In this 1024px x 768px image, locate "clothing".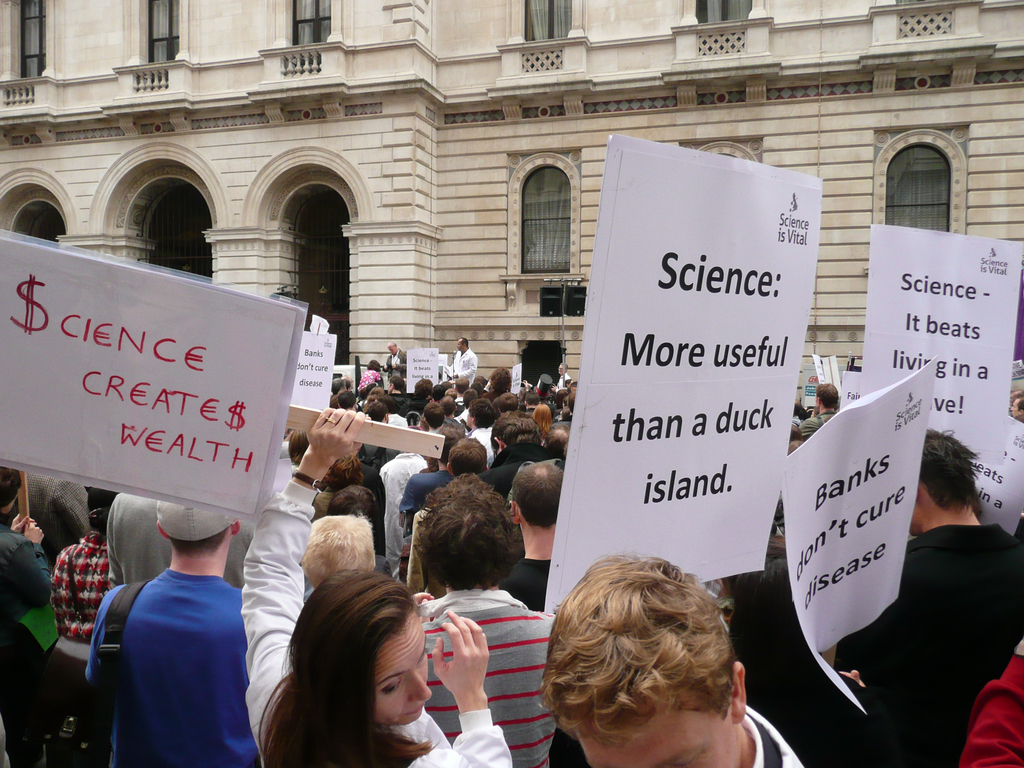
Bounding box: detection(79, 575, 257, 765).
